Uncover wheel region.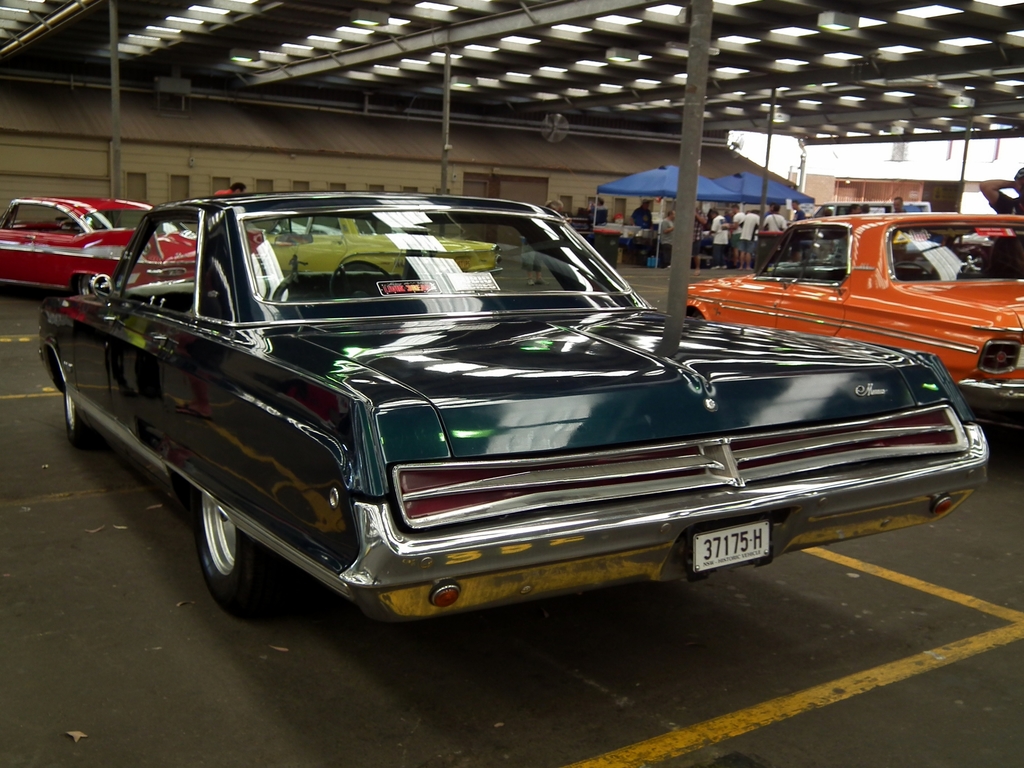
Uncovered: 189, 484, 316, 626.
